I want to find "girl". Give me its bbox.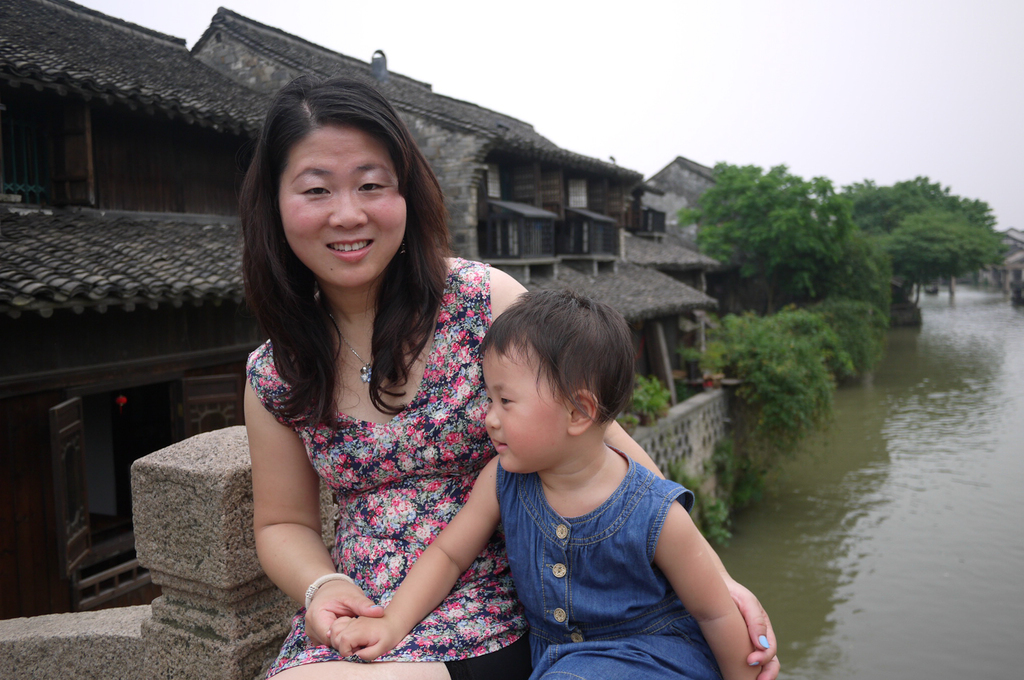
[x1=492, y1=285, x2=786, y2=679].
